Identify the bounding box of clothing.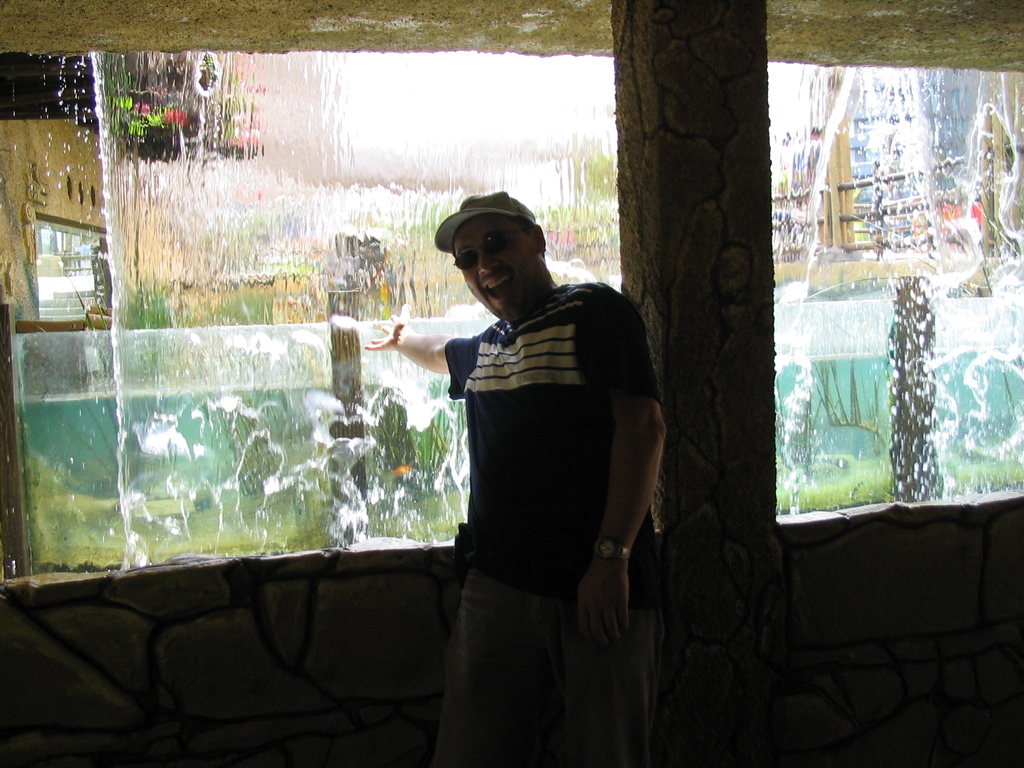
<region>415, 228, 659, 704</region>.
